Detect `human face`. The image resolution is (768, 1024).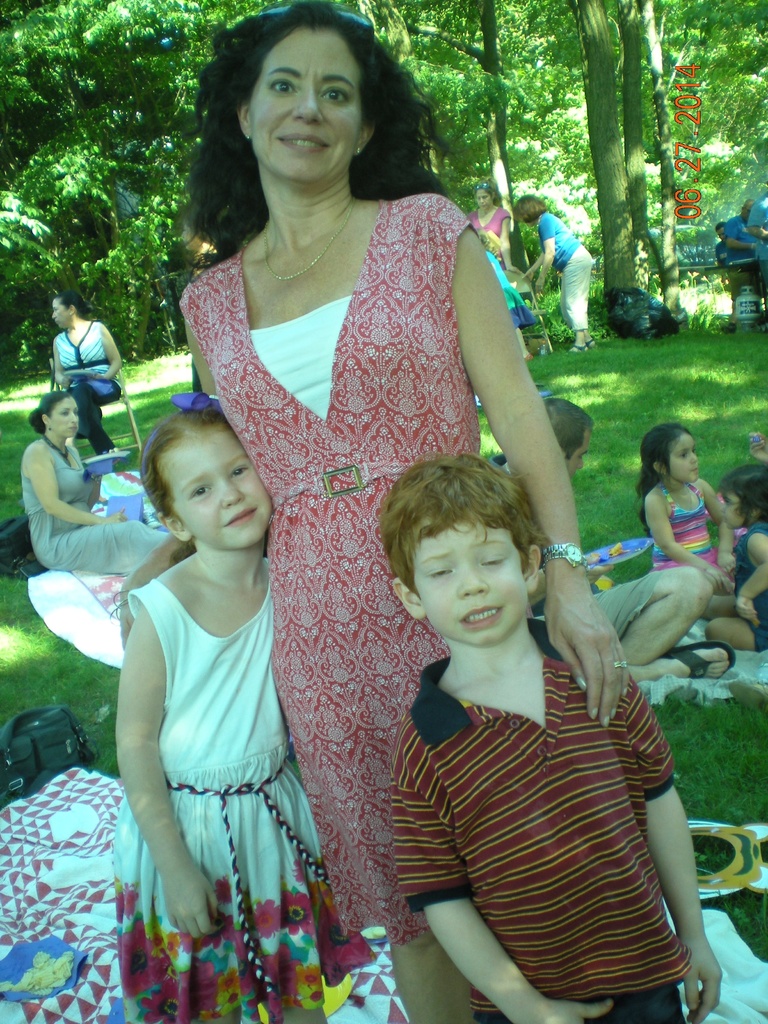
472 191 493 212.
